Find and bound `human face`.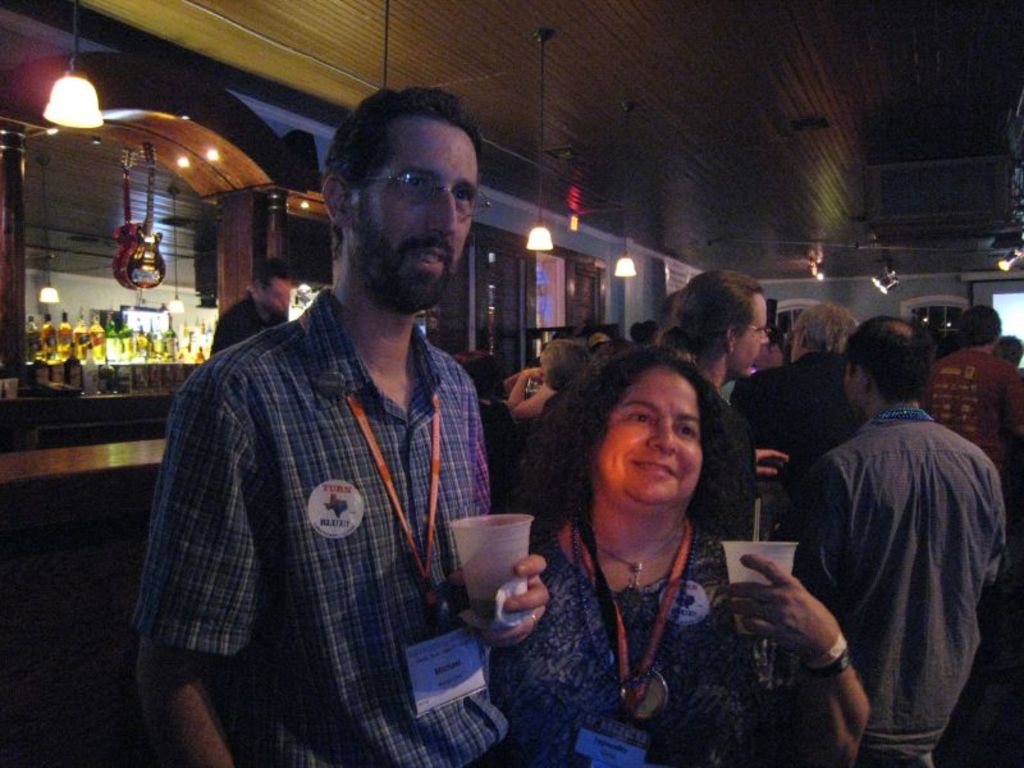
Bound: crop(355, 120, 481, 298).
